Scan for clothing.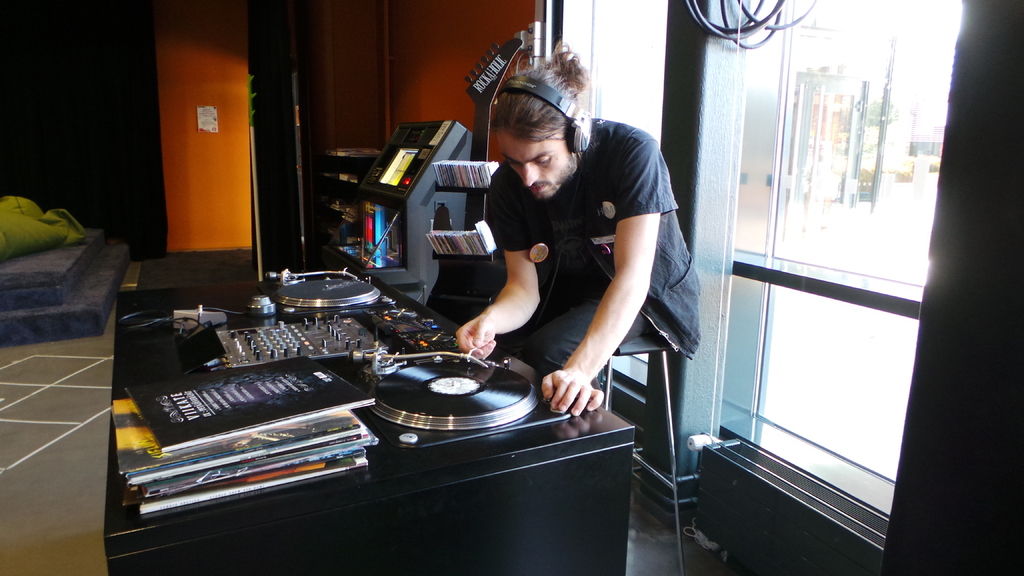
Scan result: bbox(484, 119, 704, 381).
